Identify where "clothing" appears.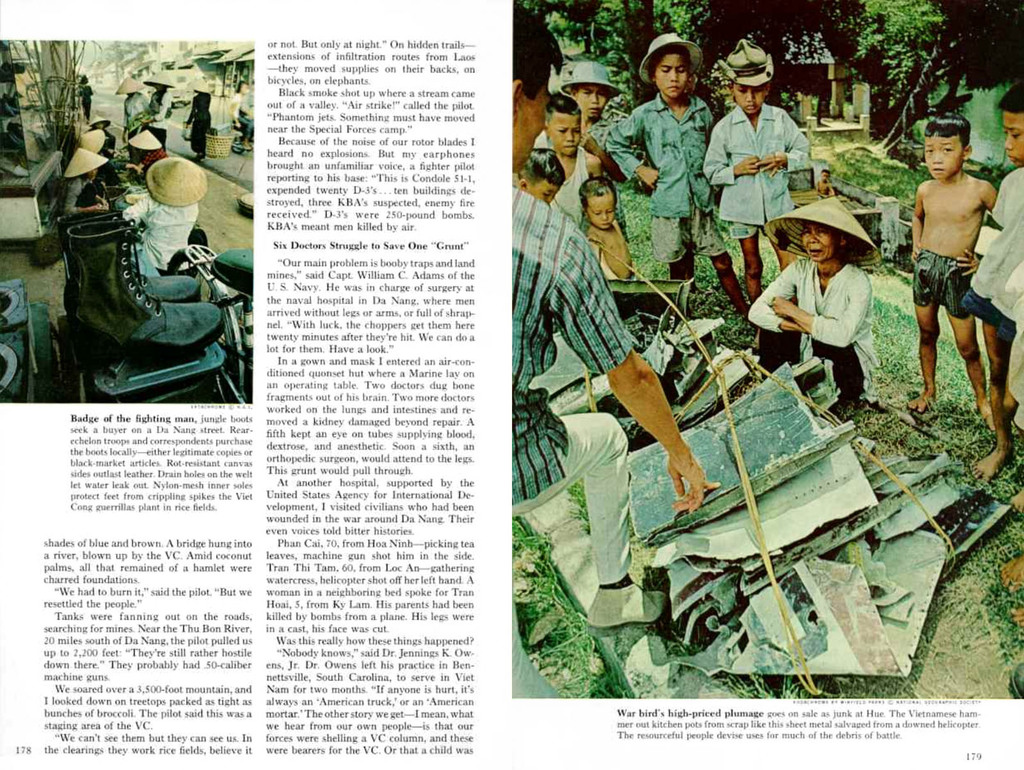
Appears at Rect(746, 257, 880, 400).
